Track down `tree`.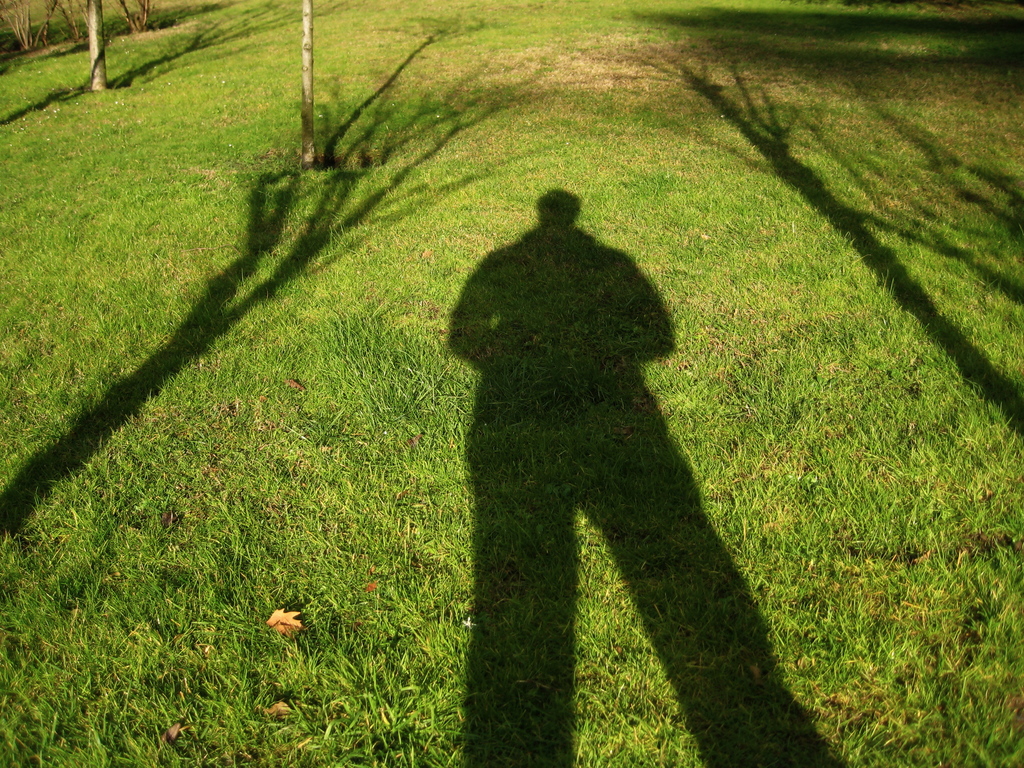
Tracked to (left=76, top=0, right=102, bottom=84).
